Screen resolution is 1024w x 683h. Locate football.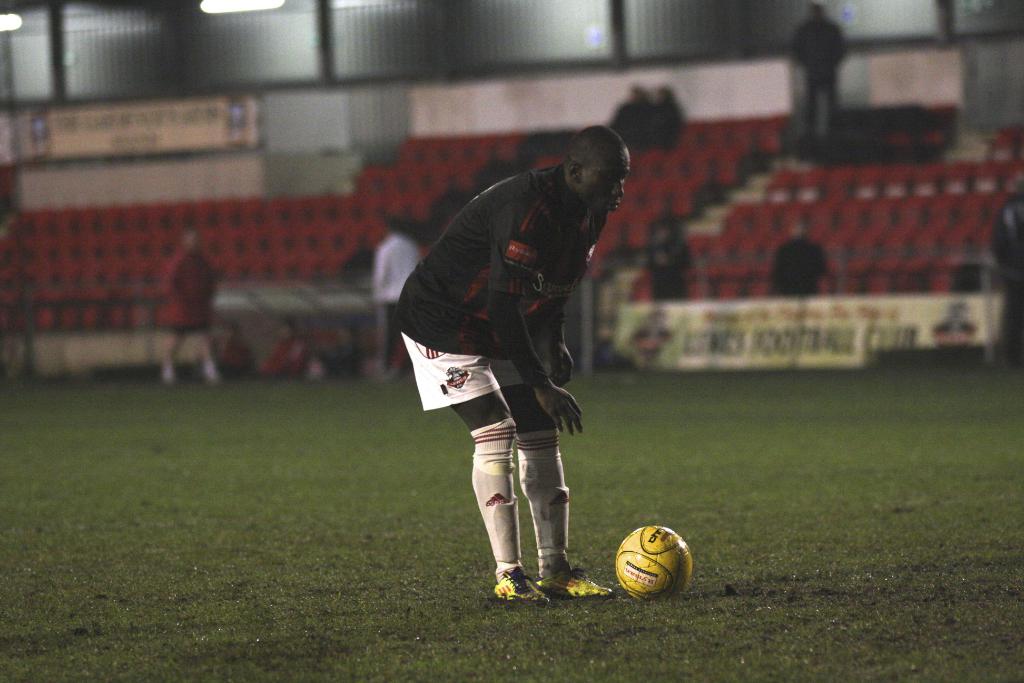
x1=611, y1=525, x2=694, y2=602.
